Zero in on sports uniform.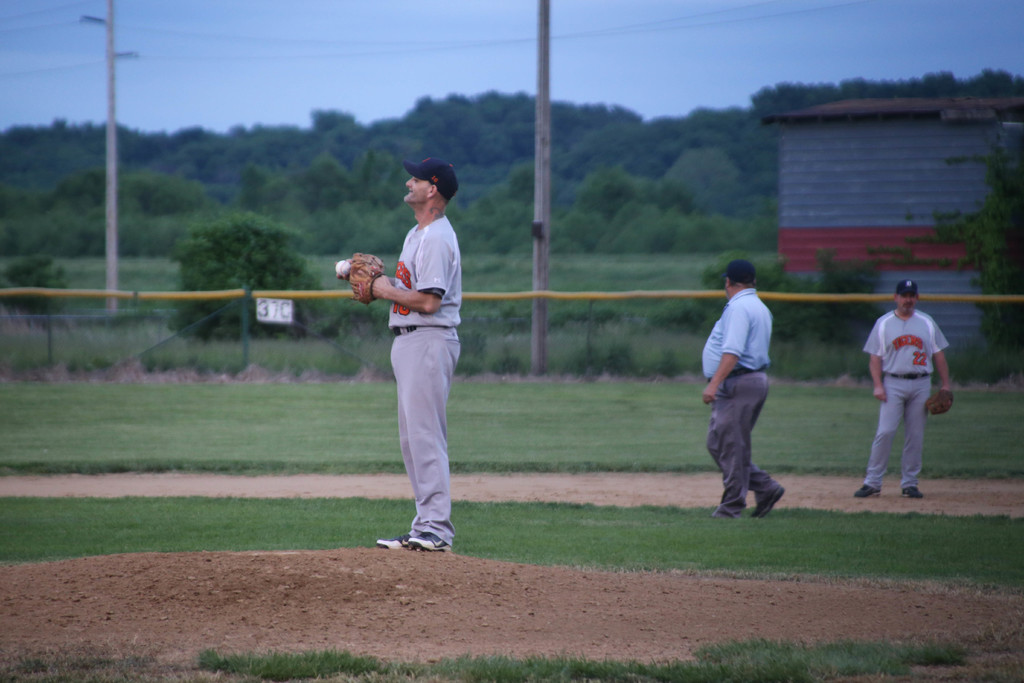
Zeroed in: [x1=903, y1=489, x2=929, y2=506].
